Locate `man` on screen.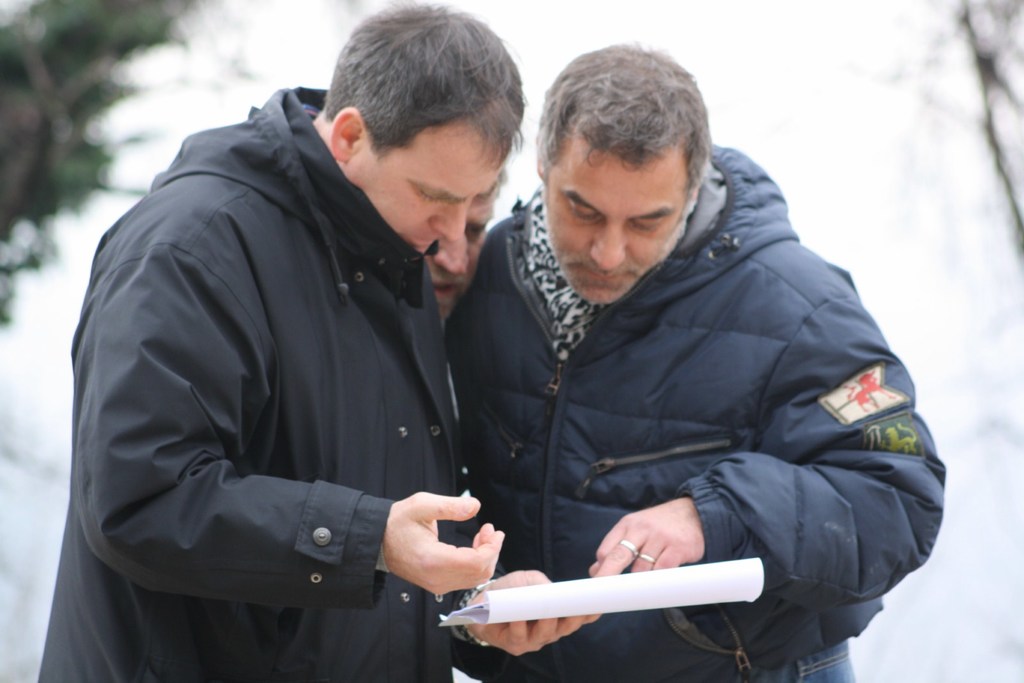
On screen at left=367, top=35, right=934, bottom=677.
